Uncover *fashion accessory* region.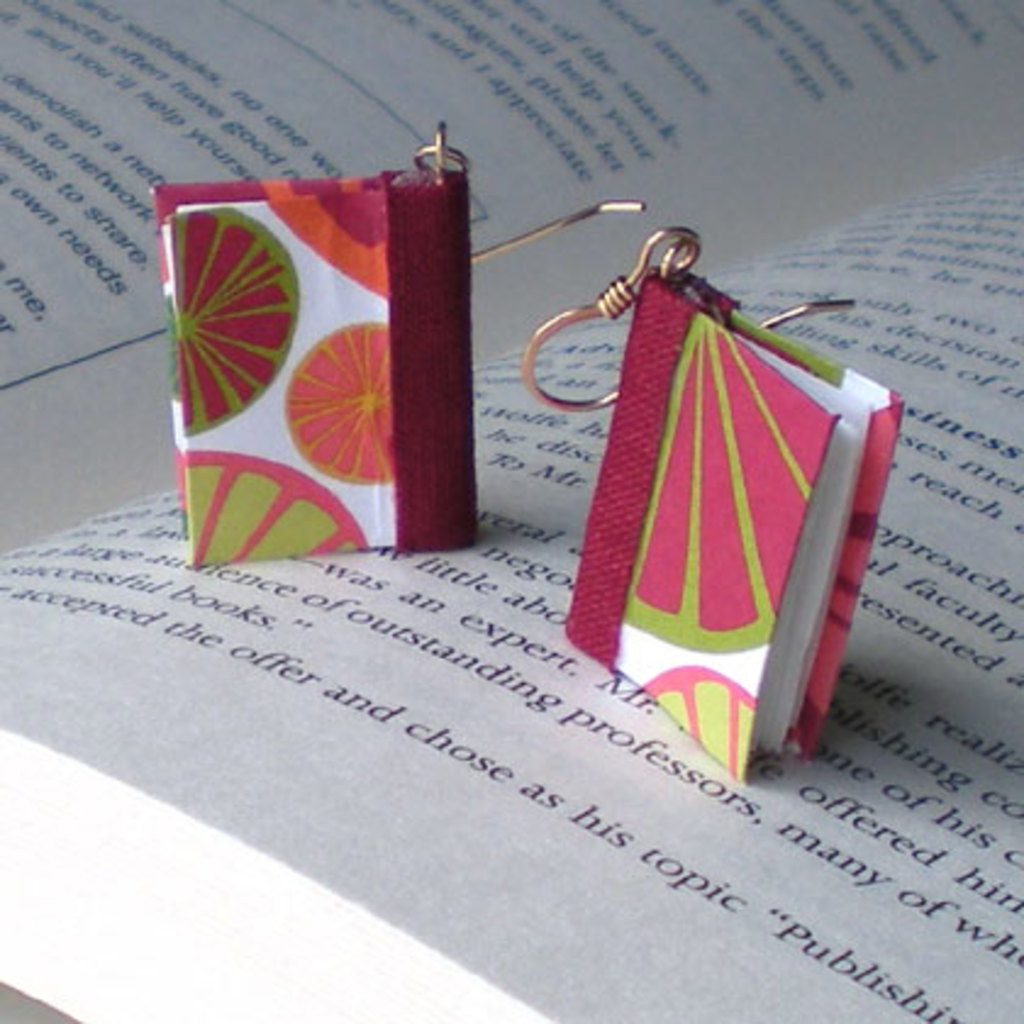
Uncovered: pyautogui.locateOnScreen(524, 224, 902, 805).
